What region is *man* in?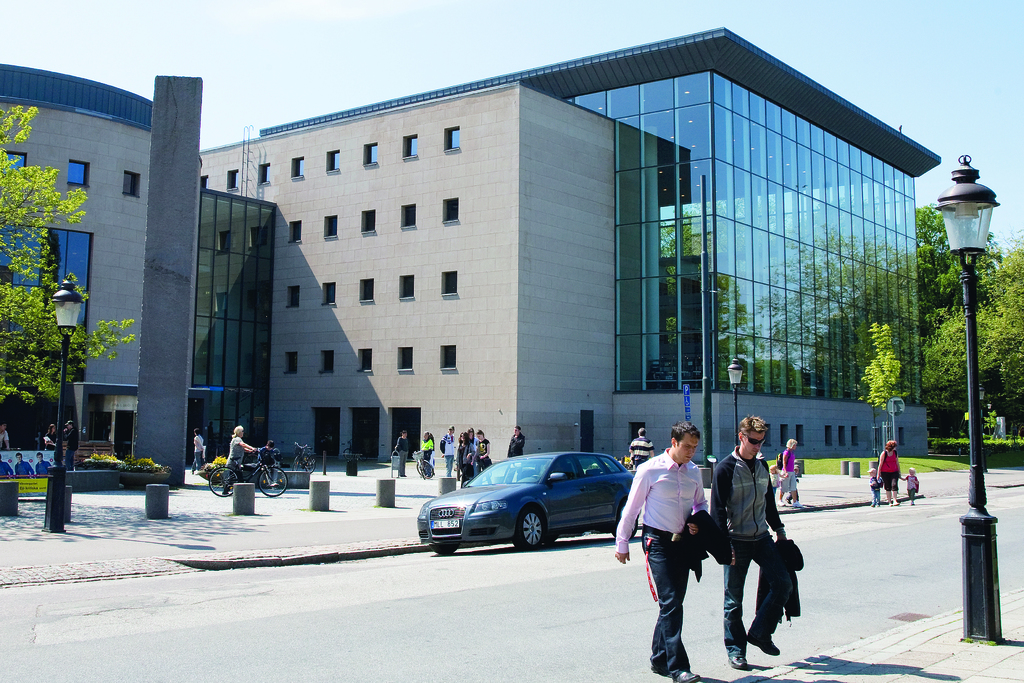
x1=627 y1=431 x2=657 y2=470.
